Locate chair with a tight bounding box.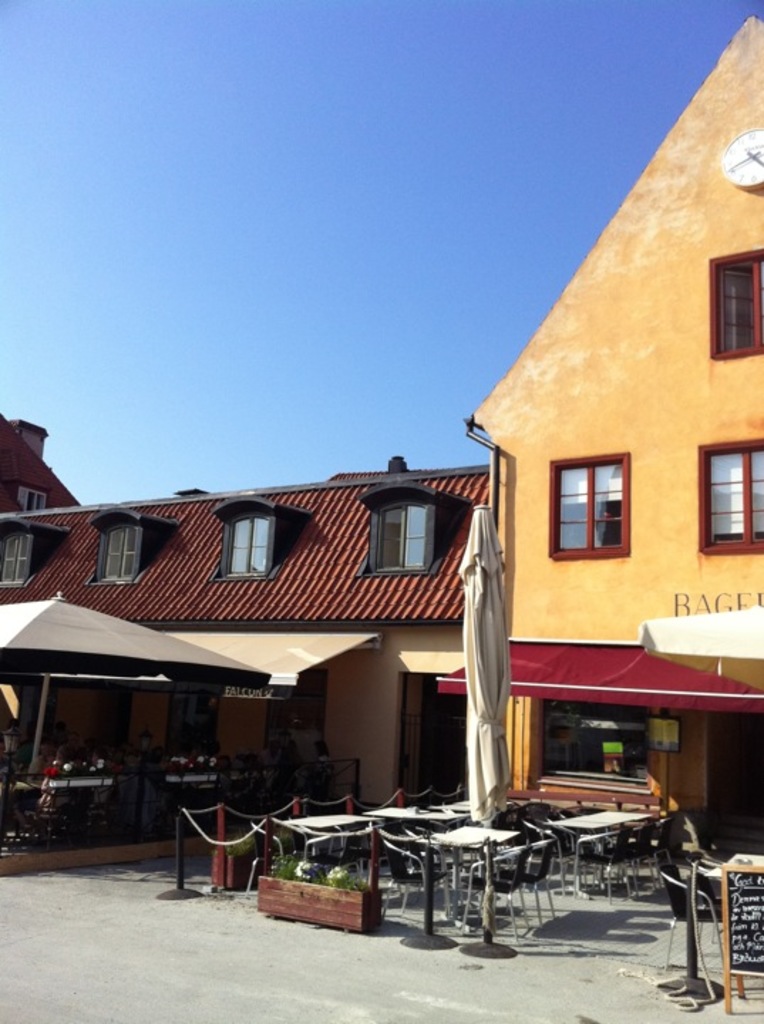
crop(566, 818, 626, 907).
